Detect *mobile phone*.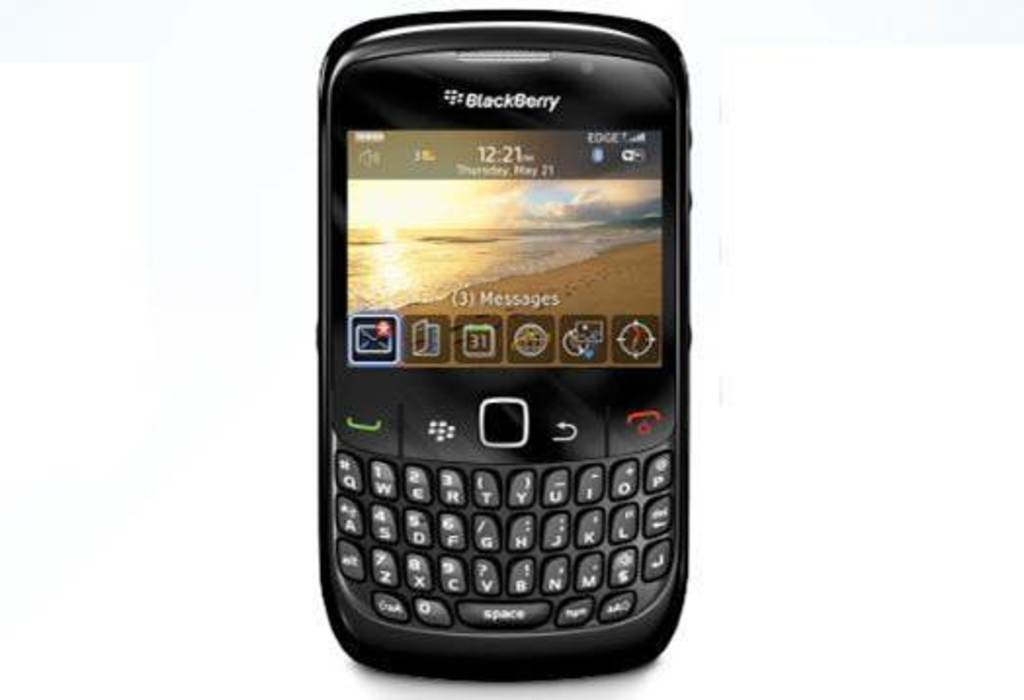
Detected at {"x1": 305, "y1": 8, "x2": 694, "y2": 699}.
